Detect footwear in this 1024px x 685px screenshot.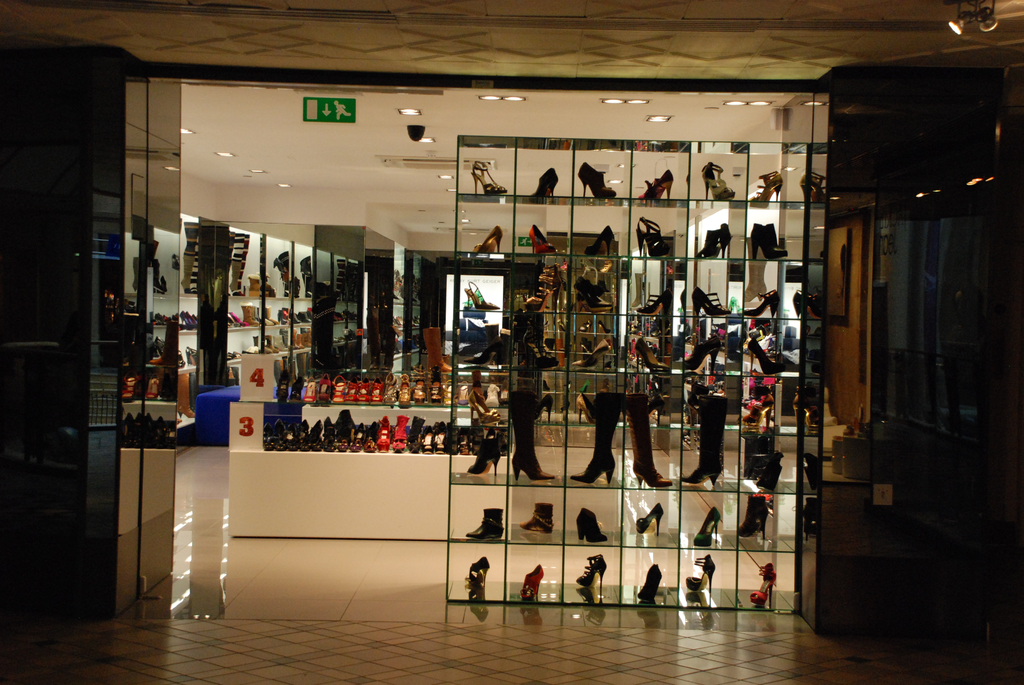
Detection: Rect(568, 391, 625, 483).
